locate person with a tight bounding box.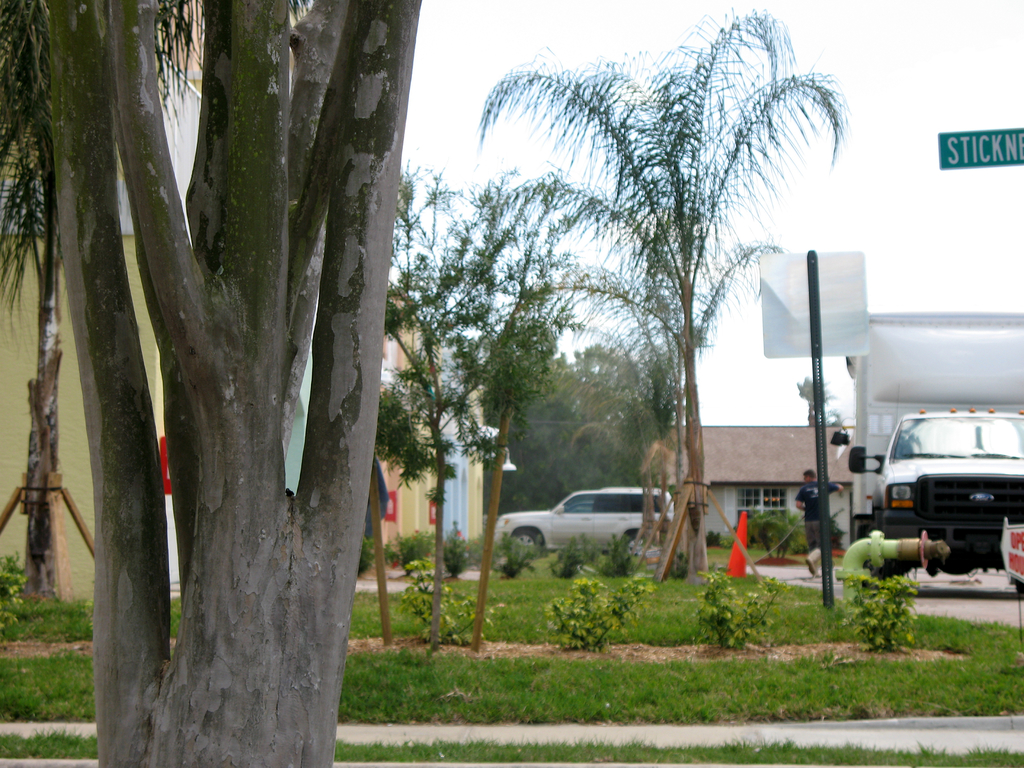
795 468 845 576.
